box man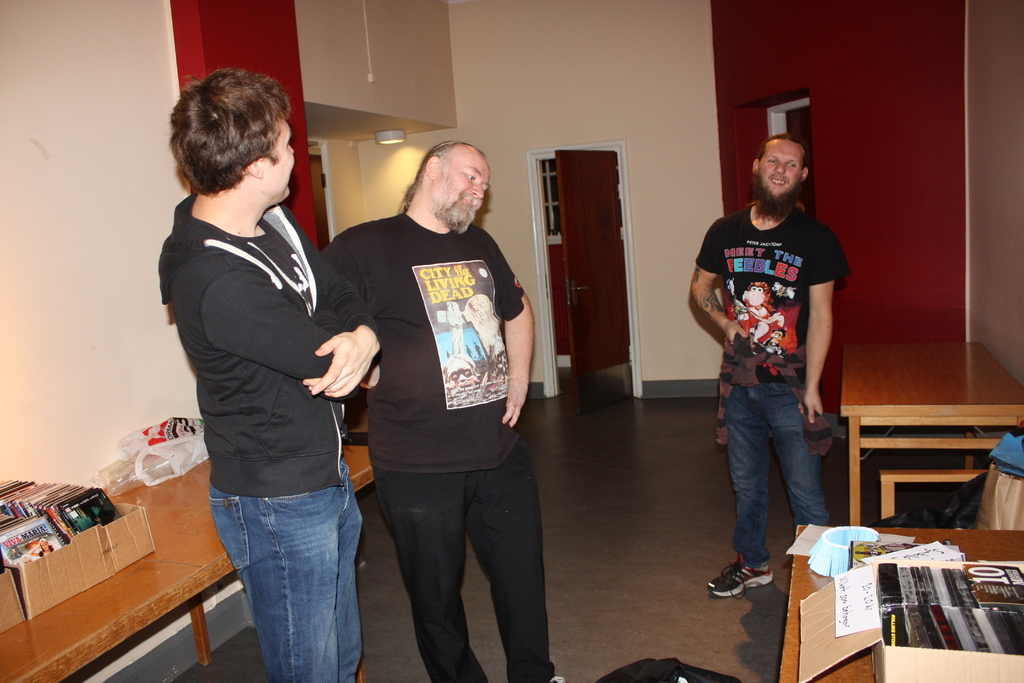
pyautogui.locateOnScreen(313, 103, 556, 668)
